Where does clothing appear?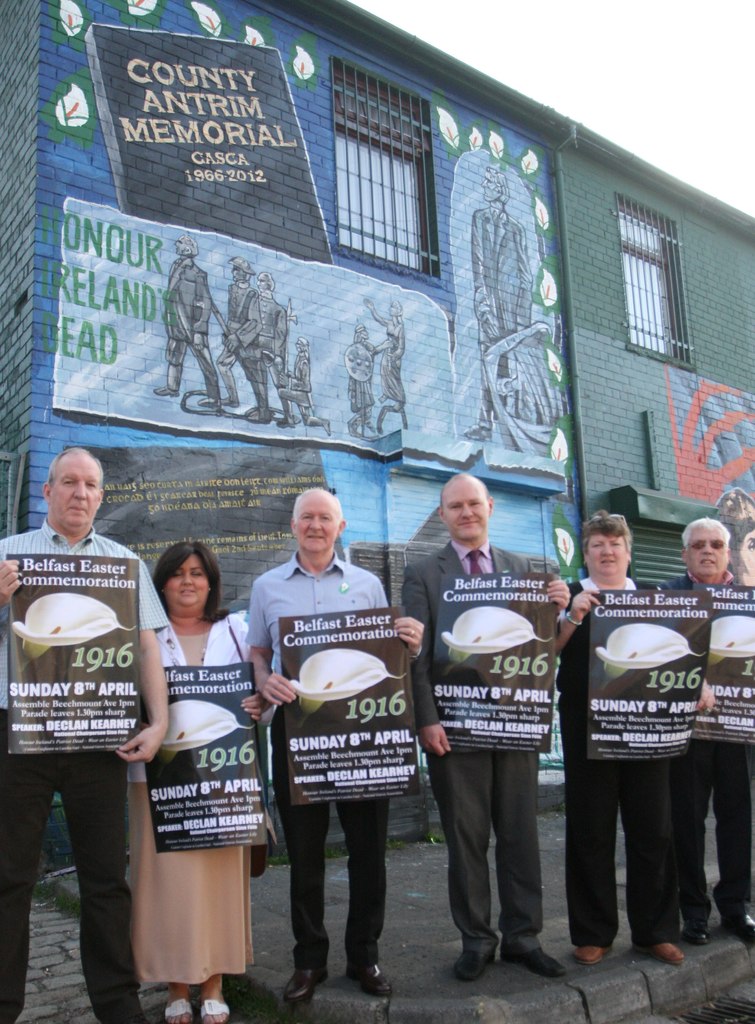
Appears at region(250, 498, 426, 947).
